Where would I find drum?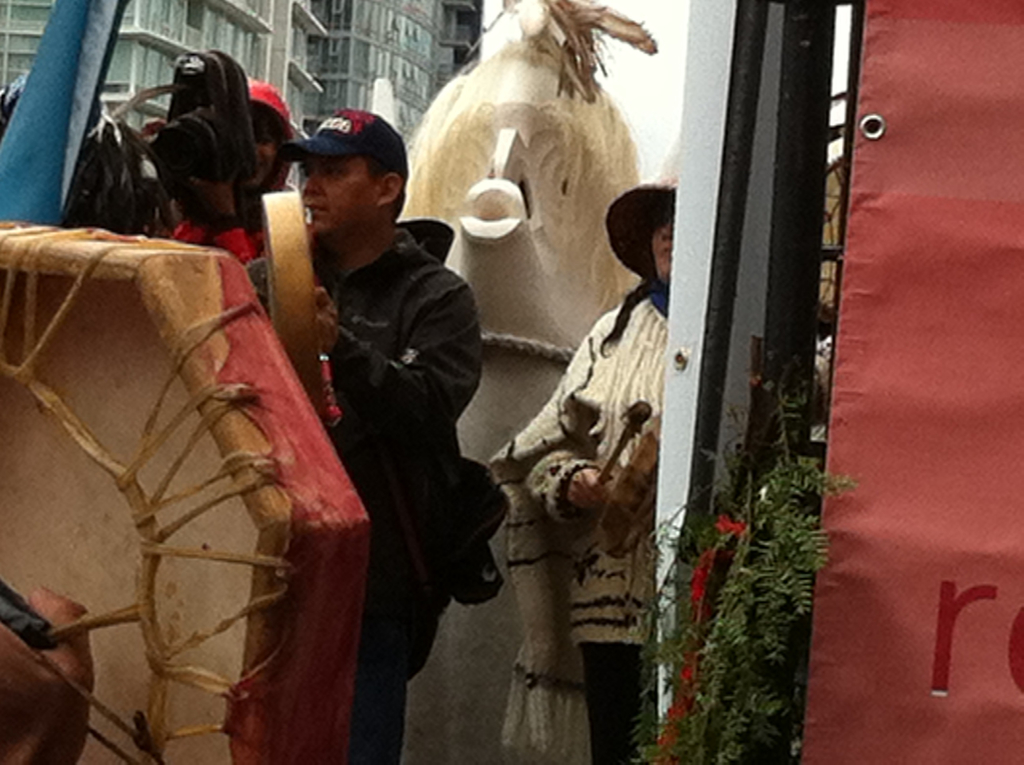
At detection(591, 412, 661, 561).
